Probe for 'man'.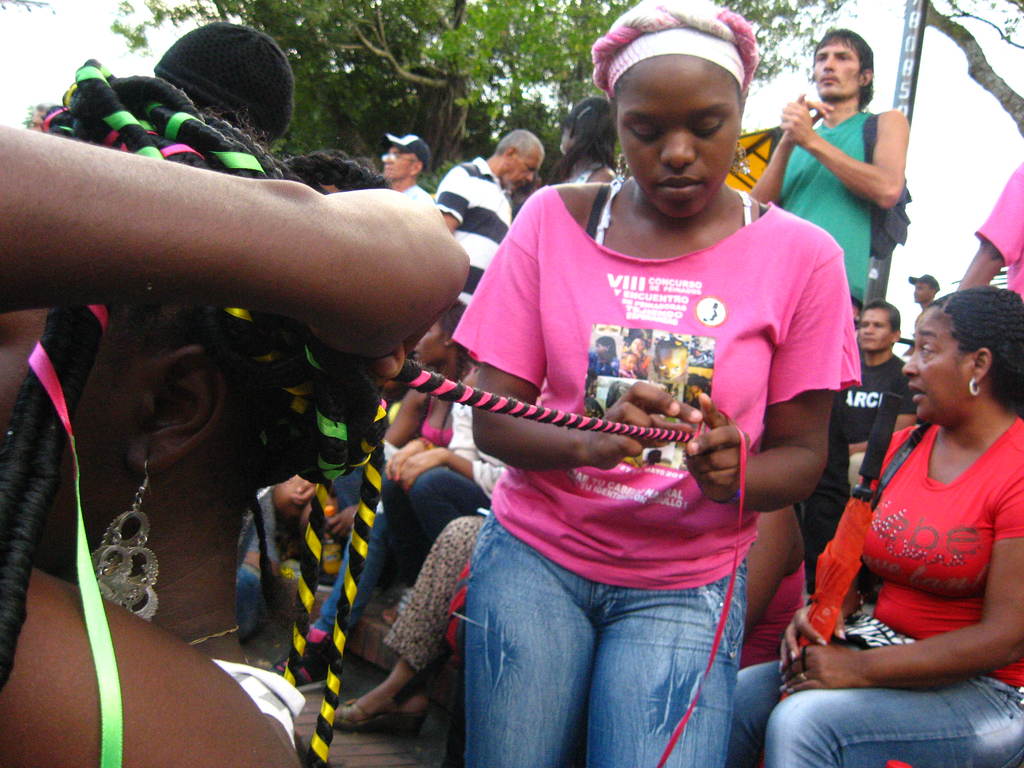
Probe result: region(904, 269, 938, 308).
